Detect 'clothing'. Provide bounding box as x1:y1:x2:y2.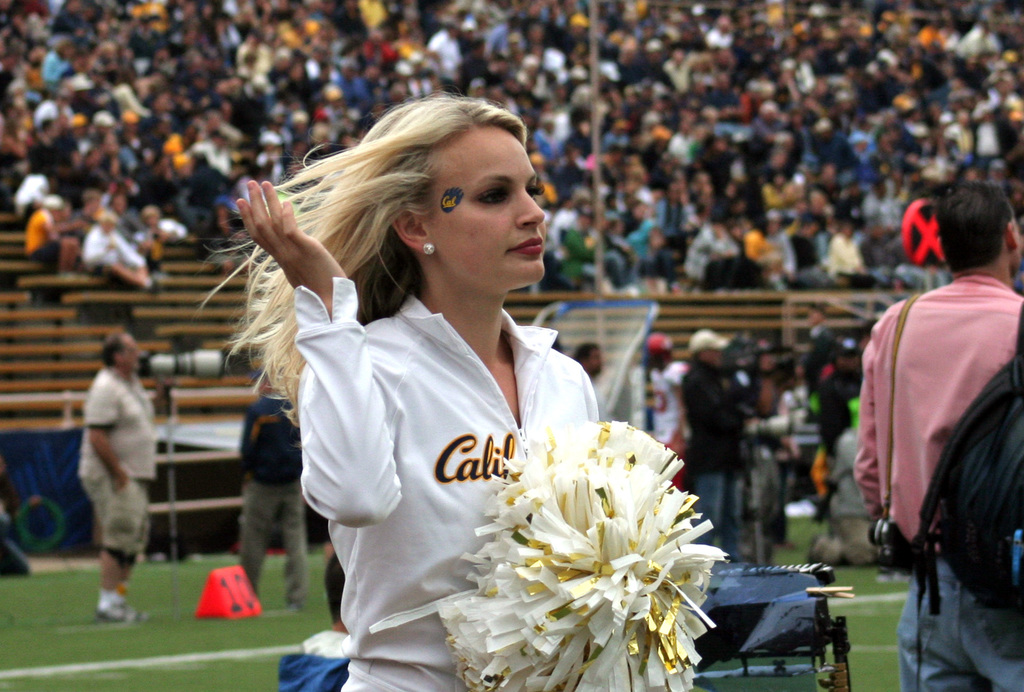
243:392:308:585.
